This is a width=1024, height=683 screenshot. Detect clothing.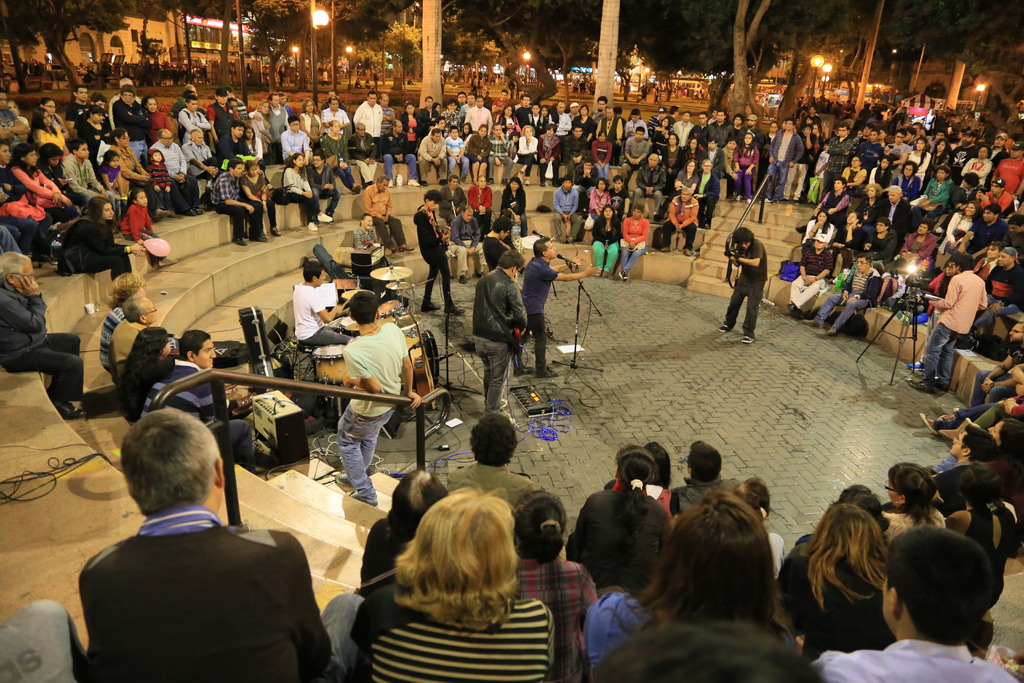
left=430, top=454, right=545, bottom=511.
